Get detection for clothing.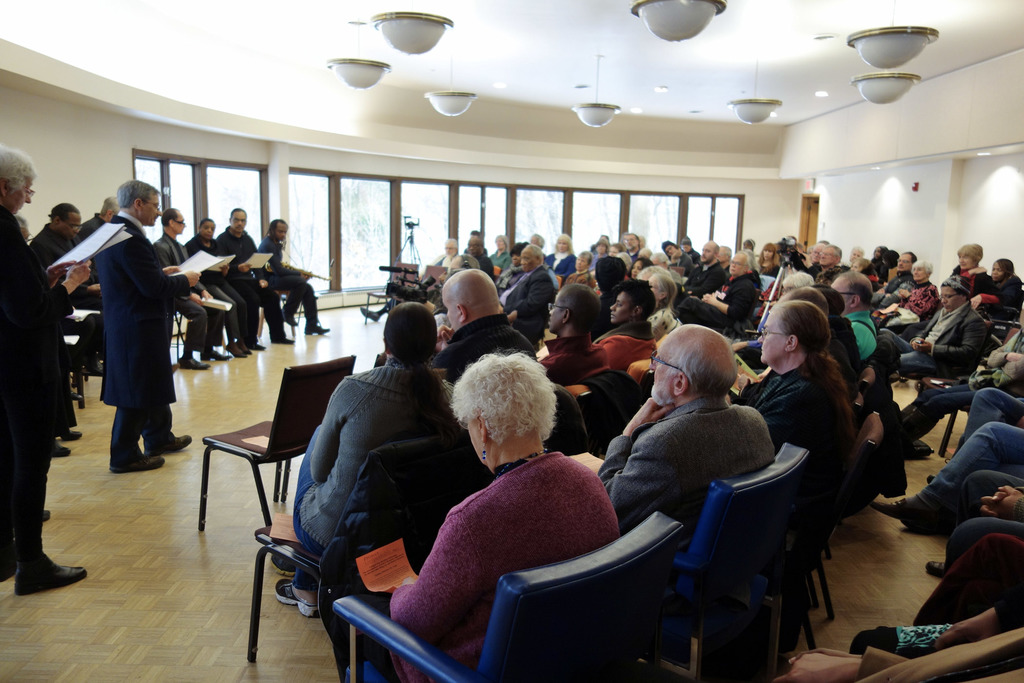
Detection: locate(26, 220, 104, 360).
